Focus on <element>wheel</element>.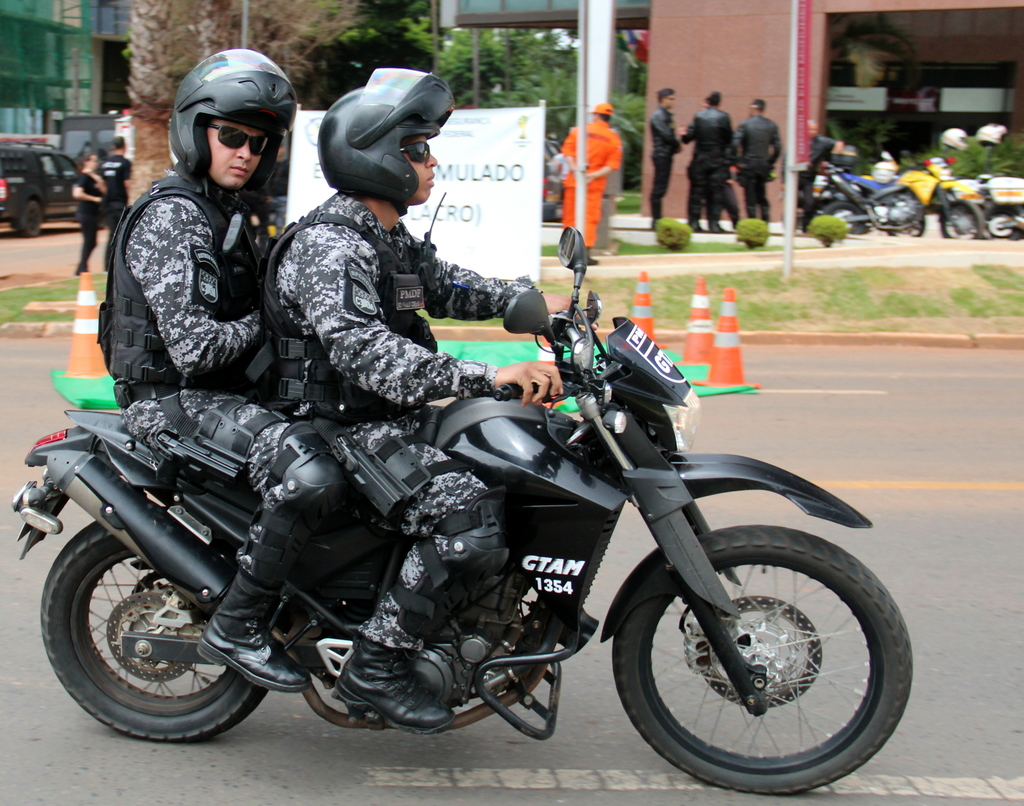
Focused at rect(988, 208, 1023, 242).
